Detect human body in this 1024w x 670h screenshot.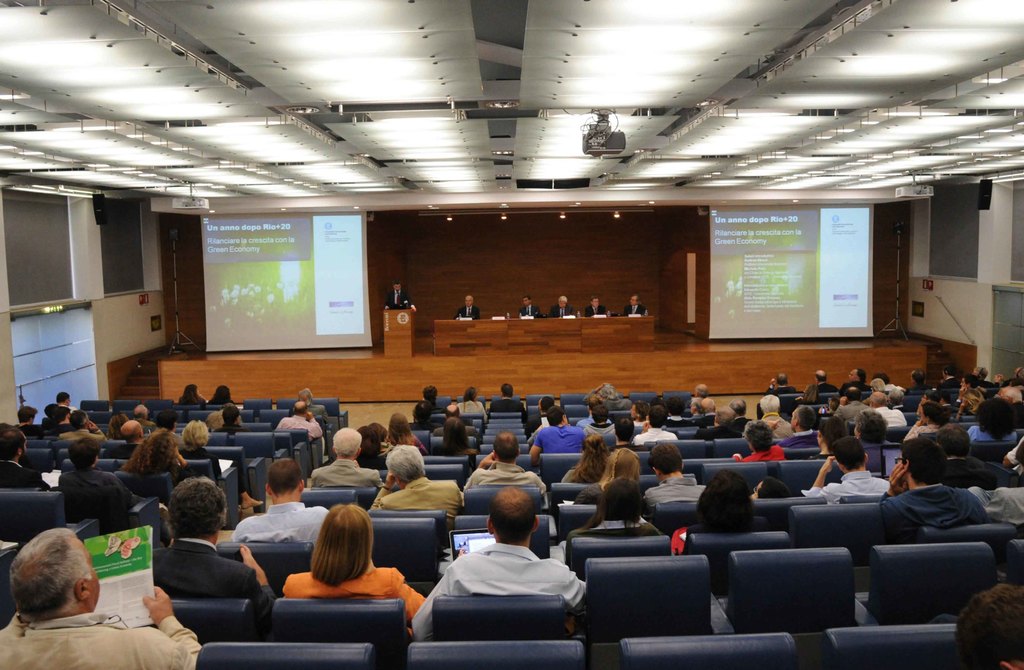
Detection: box=[625, 303, 646, 318].
